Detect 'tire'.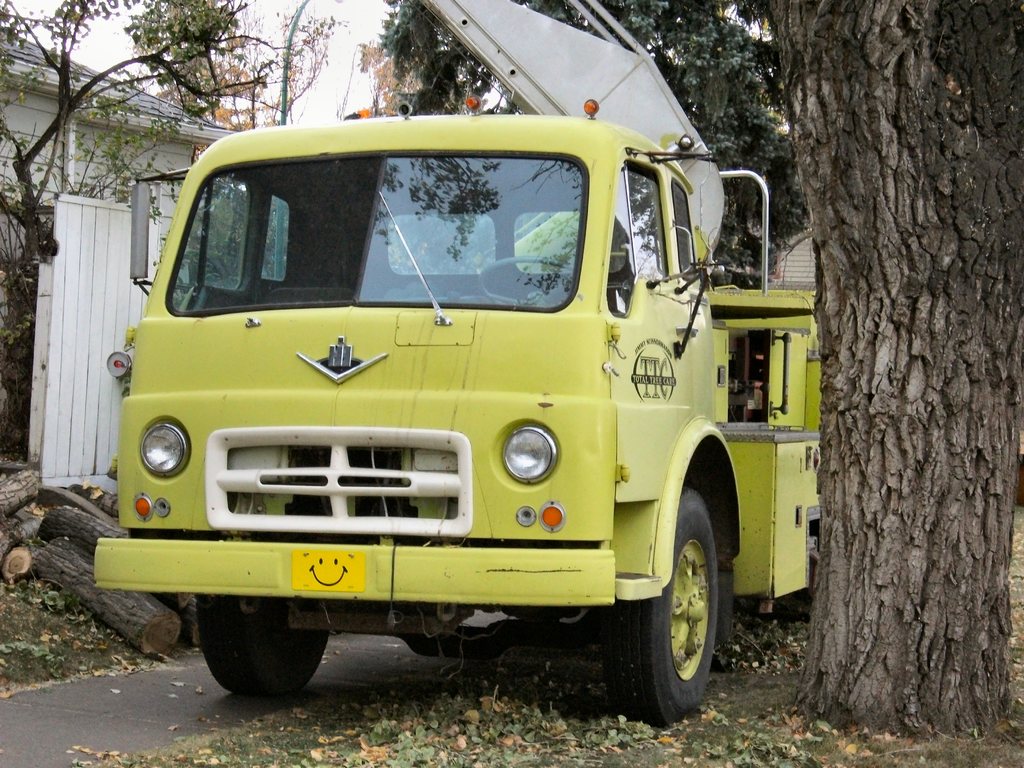
Detected at <box>196,591,335,700</box>.
